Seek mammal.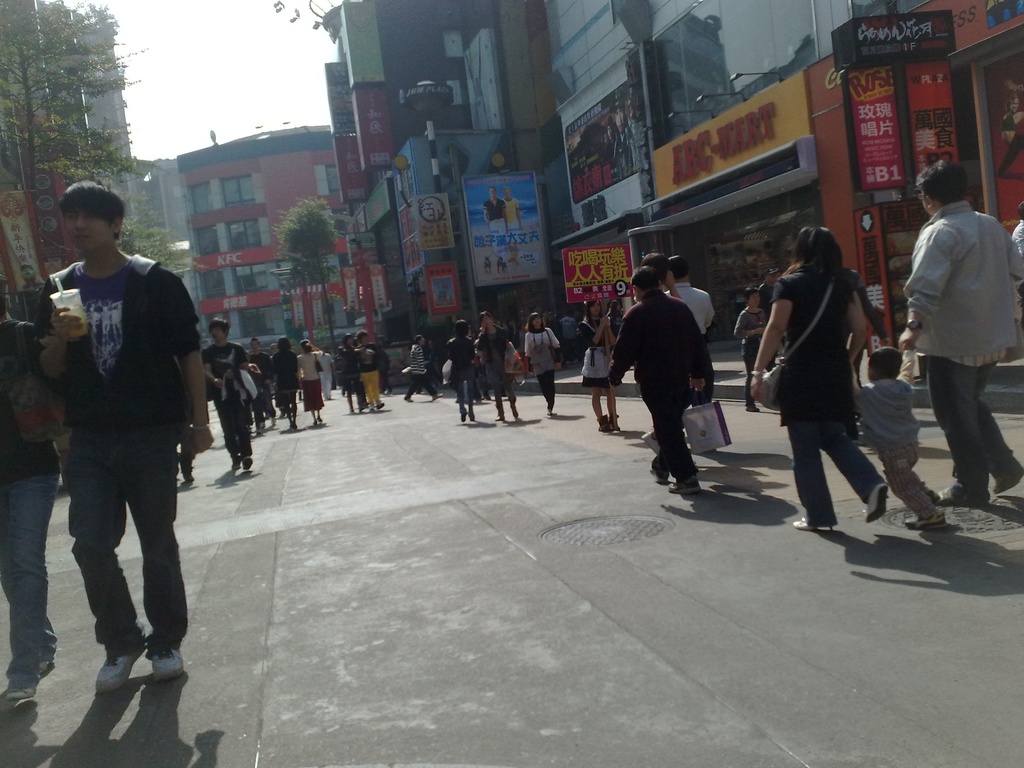
pyautogui.locateOnScreen(405, 332, 436, 399).
